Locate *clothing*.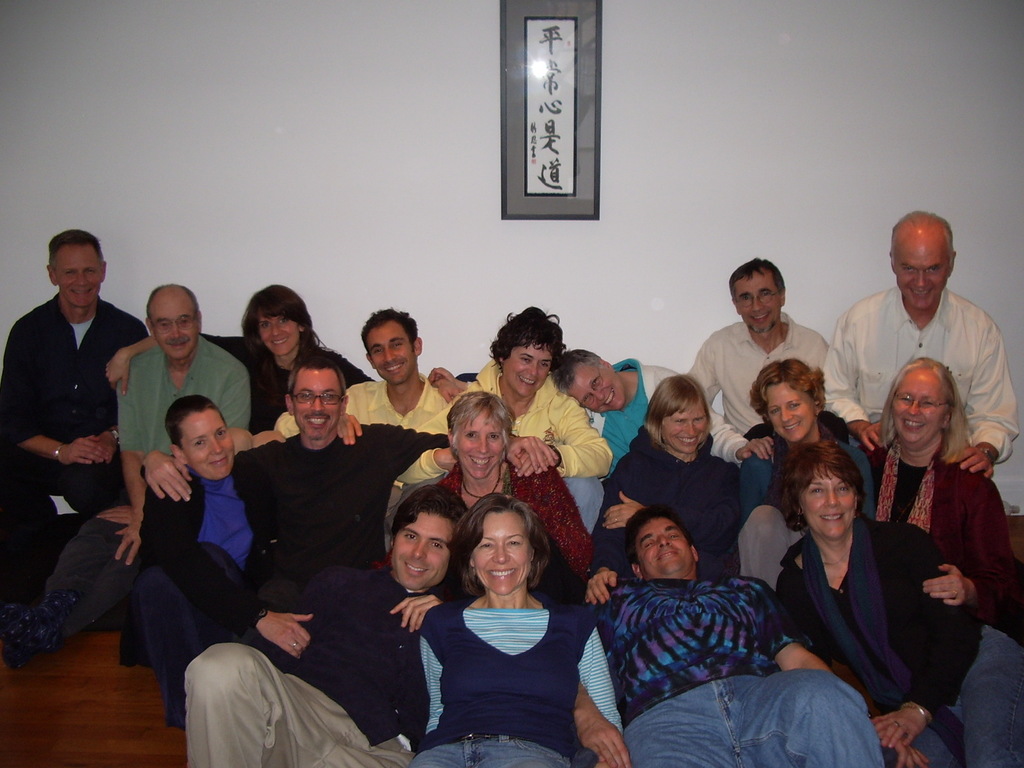
Bounding box: (0,286,157,604).
